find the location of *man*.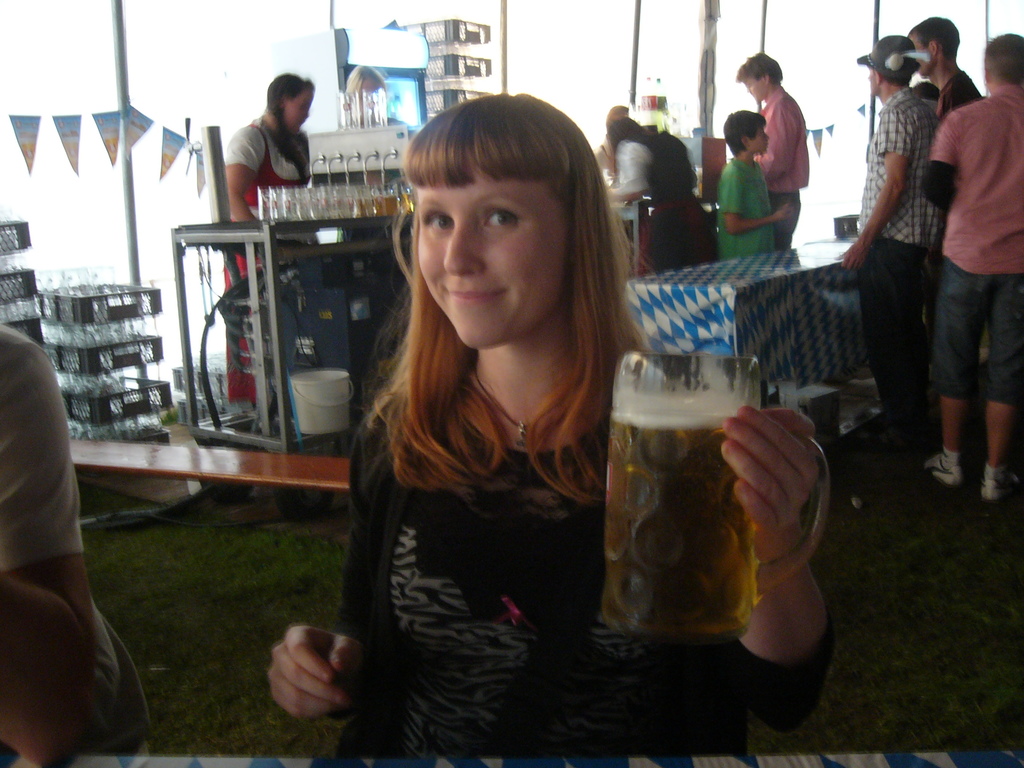
Location: (909,16,983,120).
